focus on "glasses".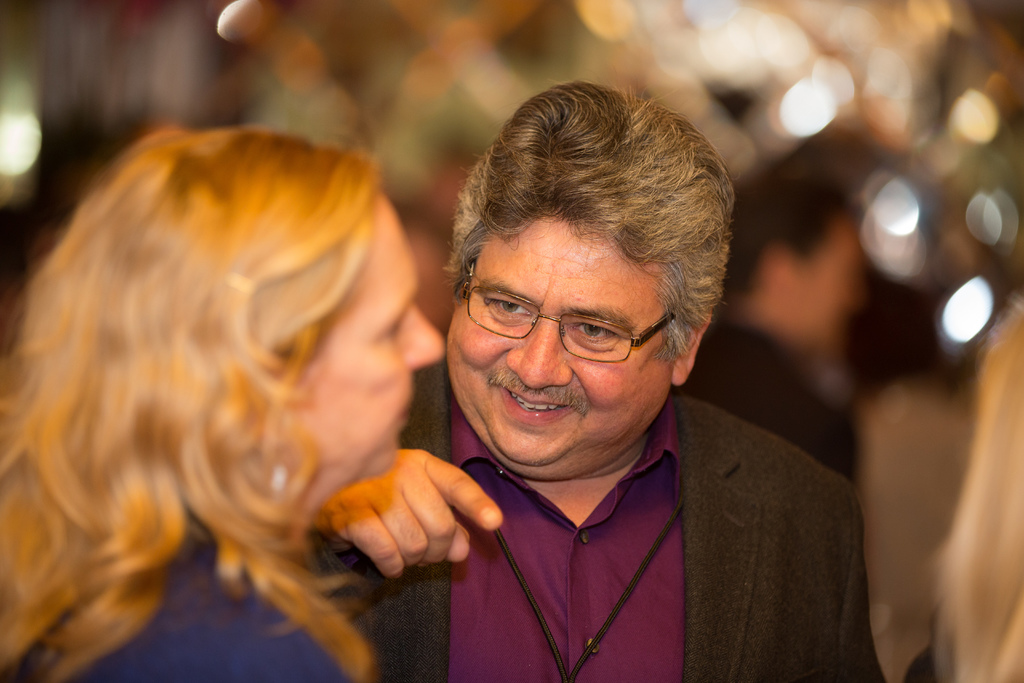
Focused at locate(459, 279, 691, 379).
